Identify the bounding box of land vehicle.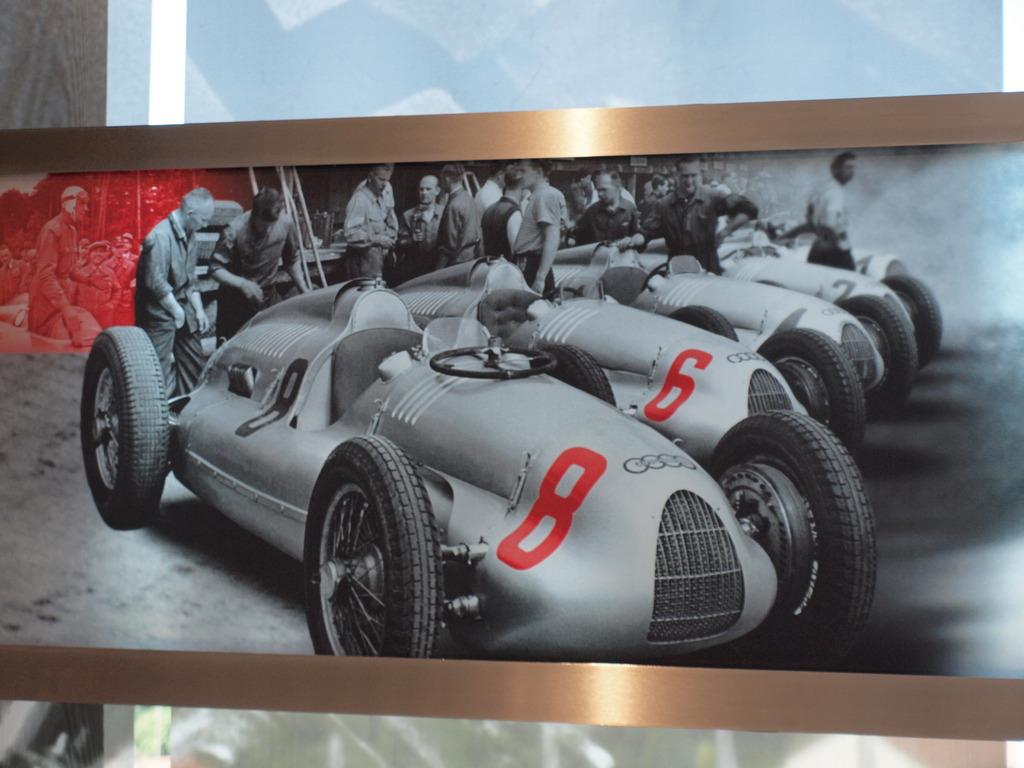
[x1=722, y1=216, x2=941, y2=367].
